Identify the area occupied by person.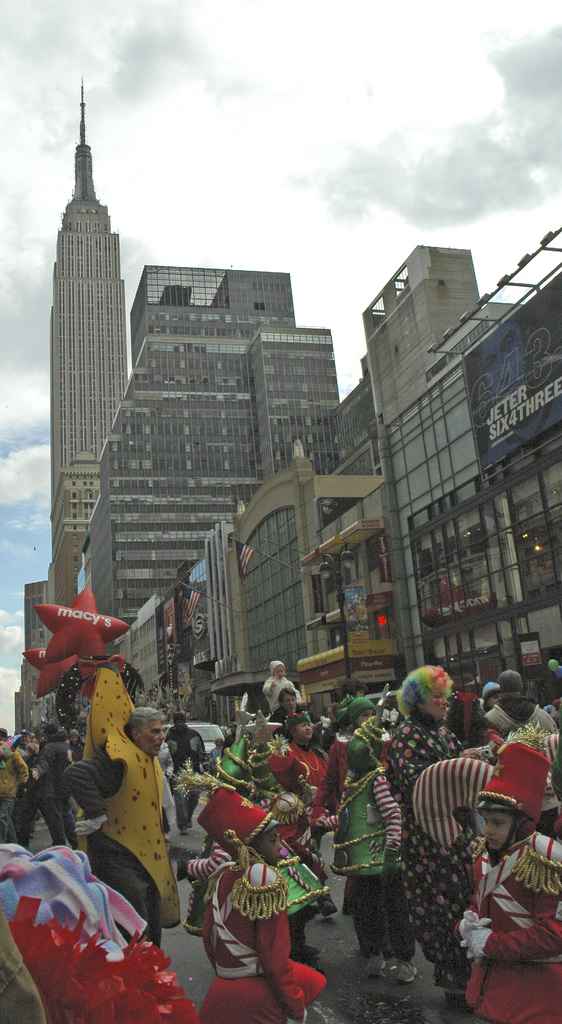
Area: {"left": 167, "top": 703, "right": 232, "bottom": 791}.
